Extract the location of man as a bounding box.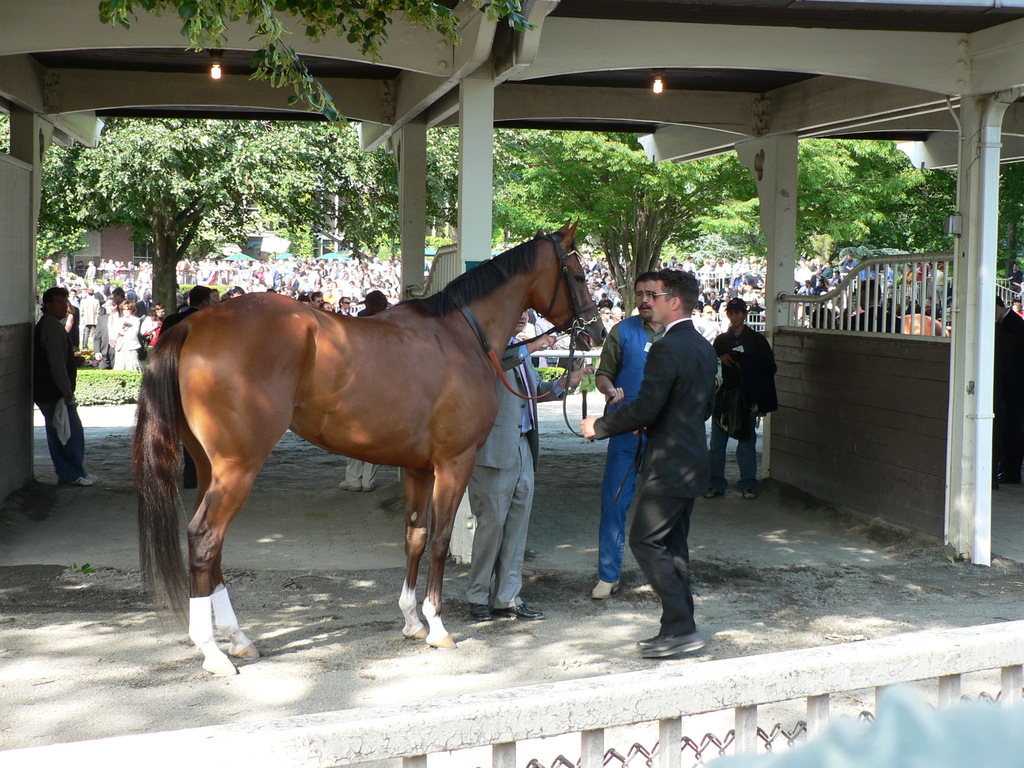
x1=906, y1=296, x2=915, y2=315.
